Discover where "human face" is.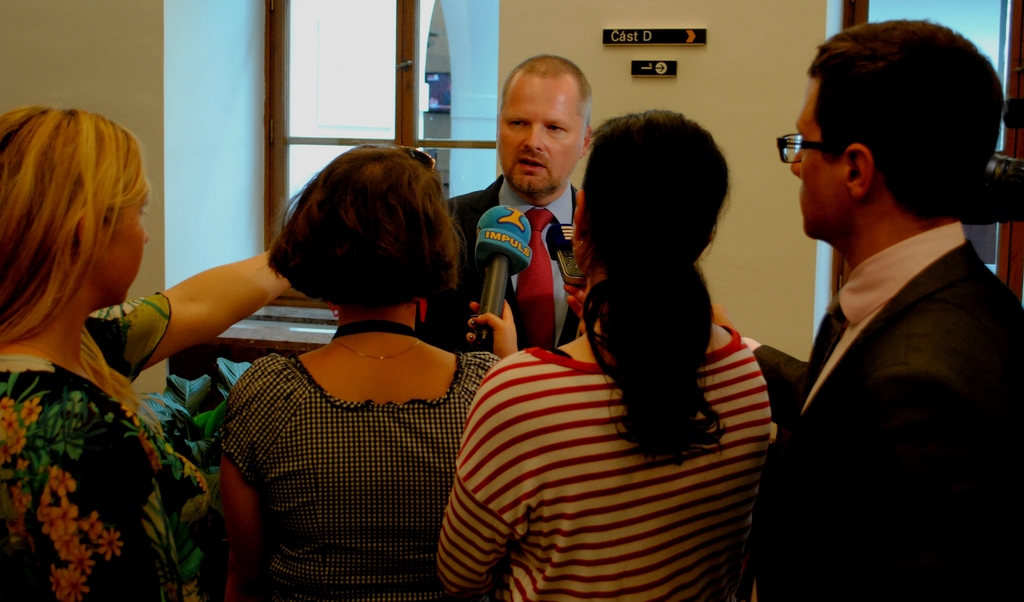
Discovered at crop(99, 190, 149, 304).
